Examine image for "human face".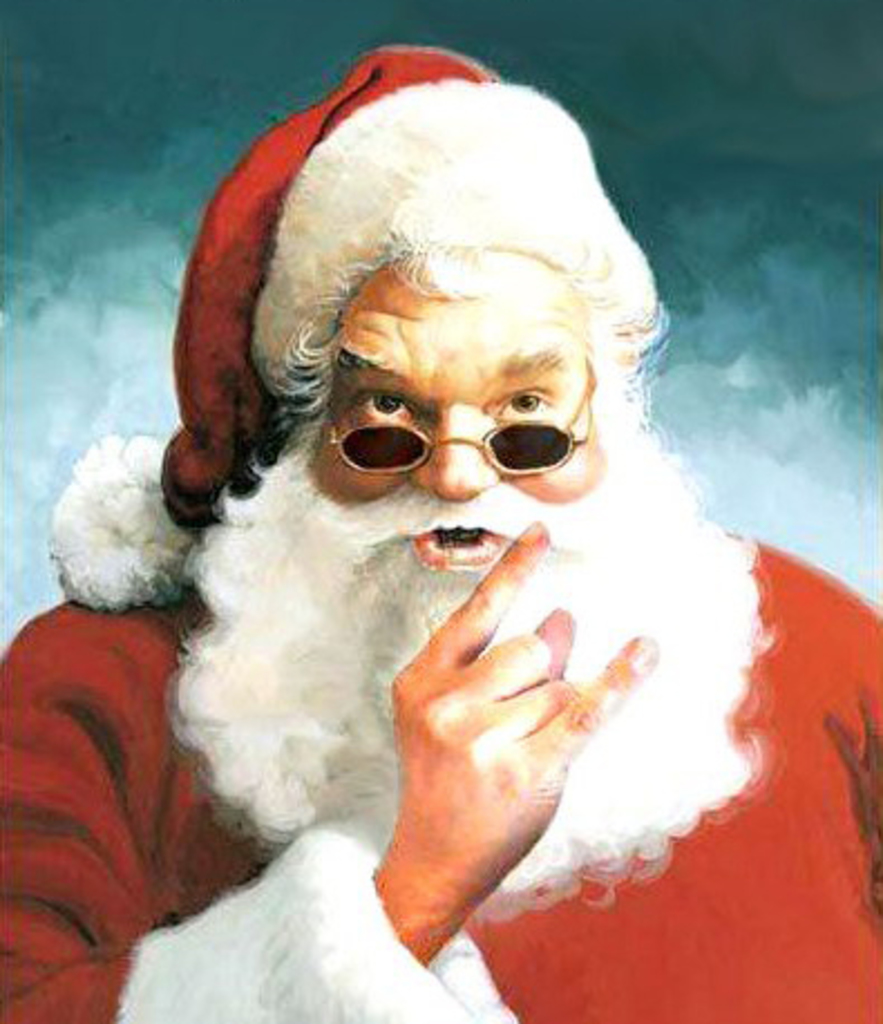
Examination result: select_region(311, 255, 604, 572).
